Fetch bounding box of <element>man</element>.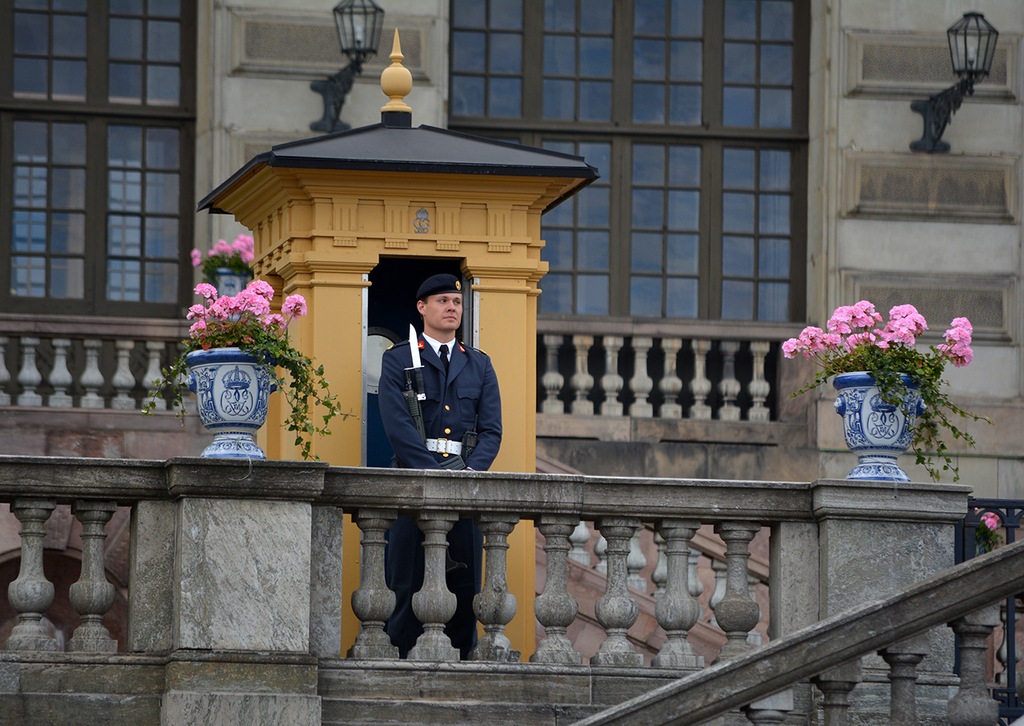
Bbox: crop(380, 273, 506, 652).
